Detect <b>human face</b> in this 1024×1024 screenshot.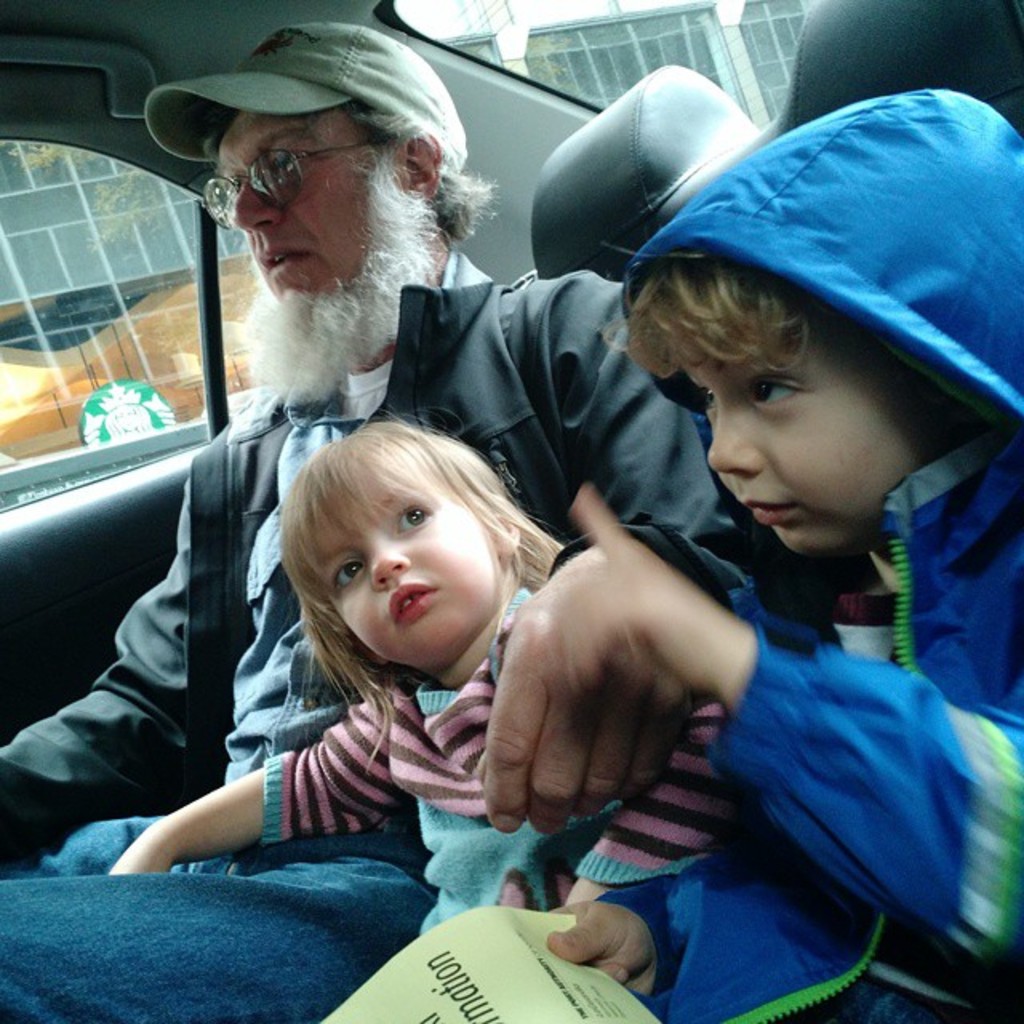
Detection: <bbox>232, 112, 398, 315</bbox>.
